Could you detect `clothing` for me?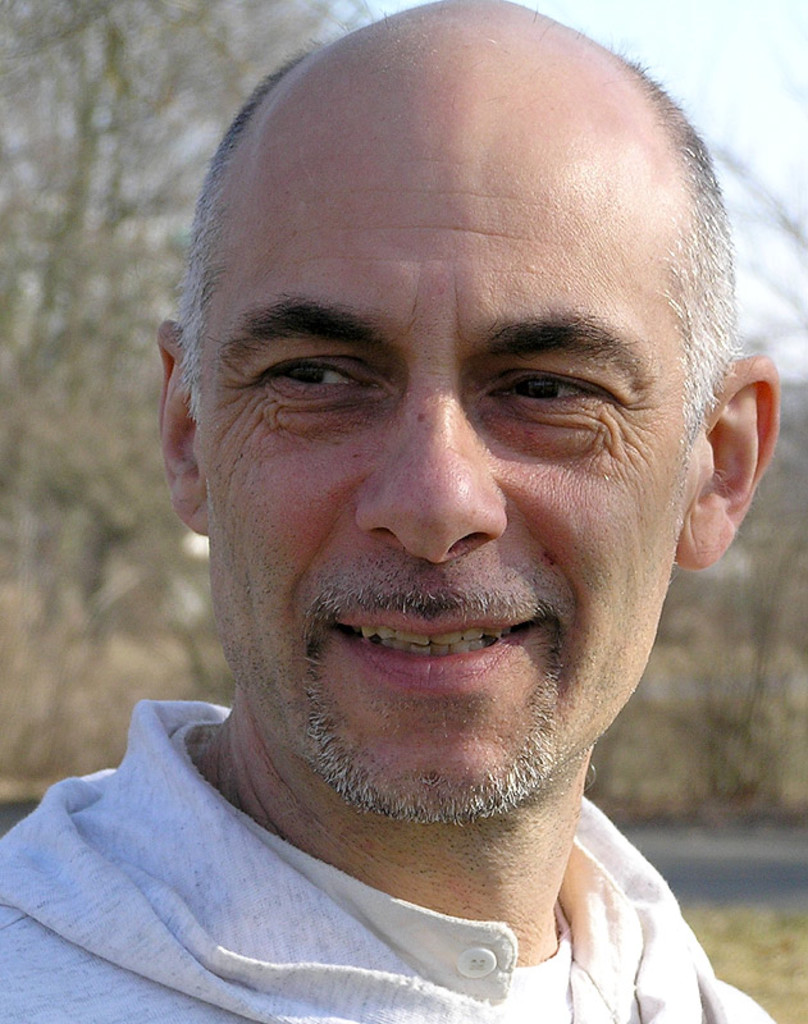
Detection result: 0/695/784/1023.
